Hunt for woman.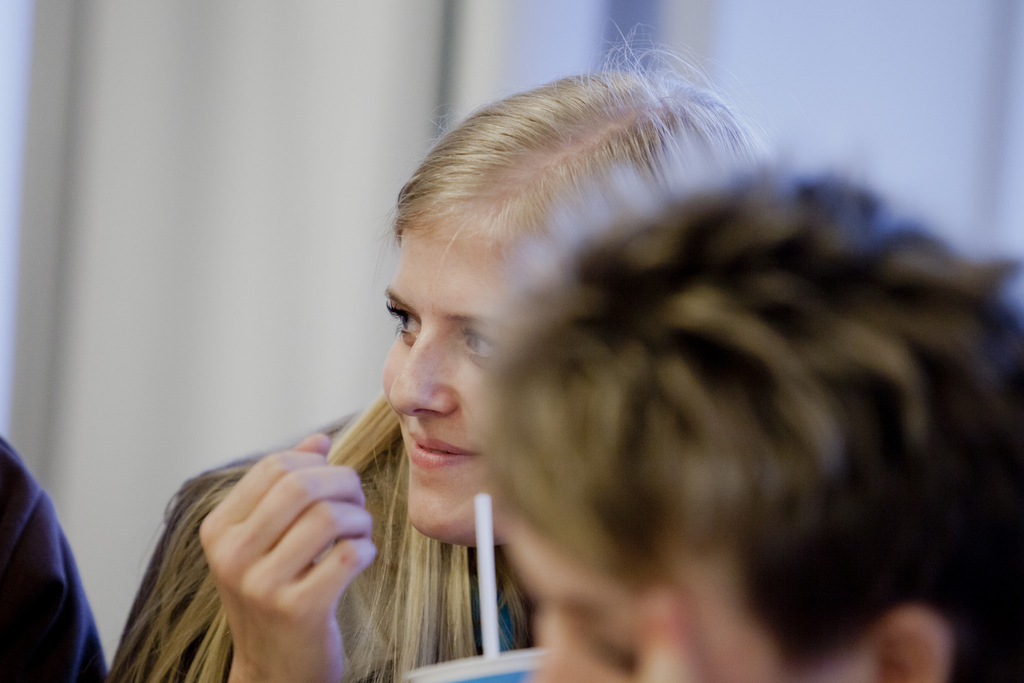
Hunted down at 104:46:770:682.
